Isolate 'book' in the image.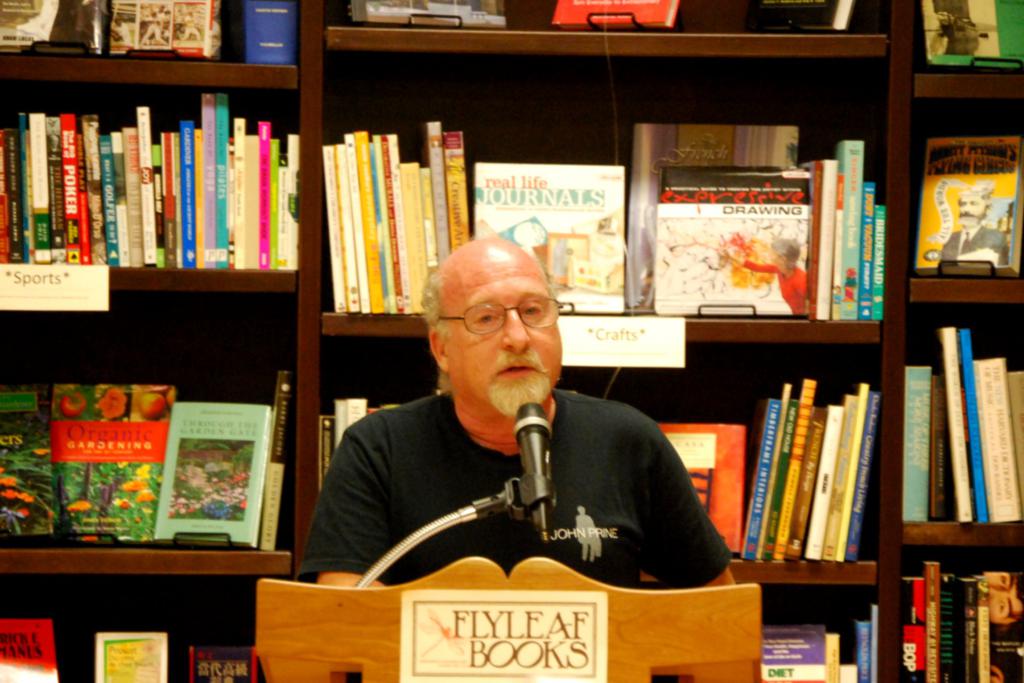
Isolated region: (824, 631, 838, 682).
